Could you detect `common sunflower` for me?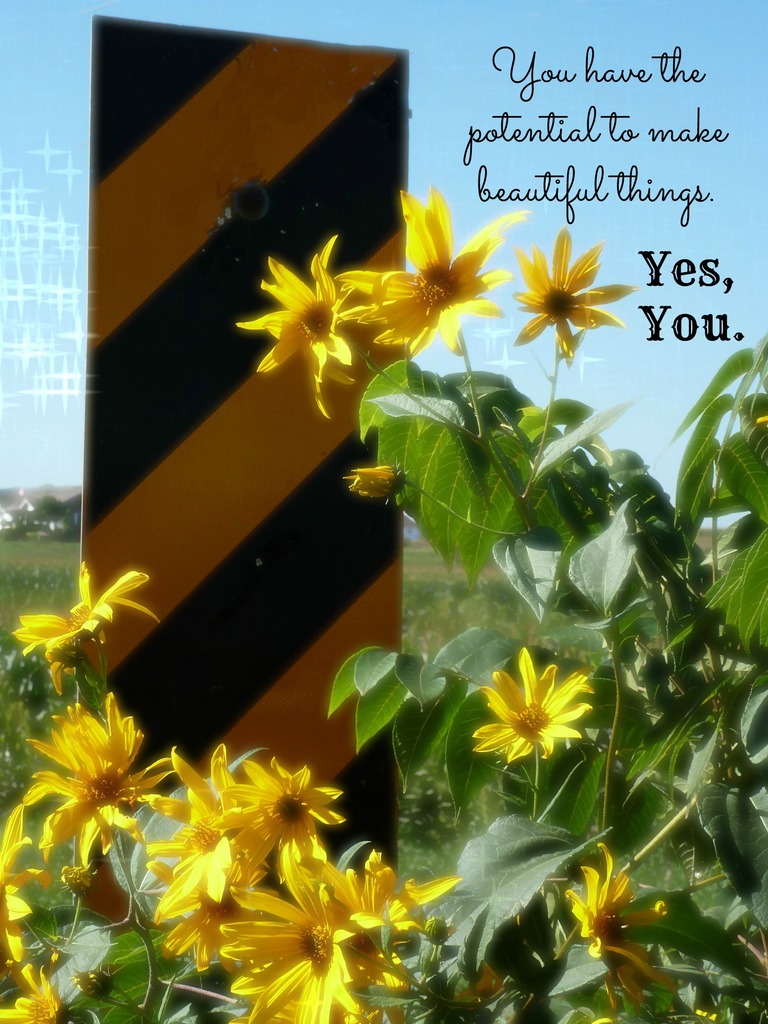
Detection result: <box>243,225,356,416</box>.
